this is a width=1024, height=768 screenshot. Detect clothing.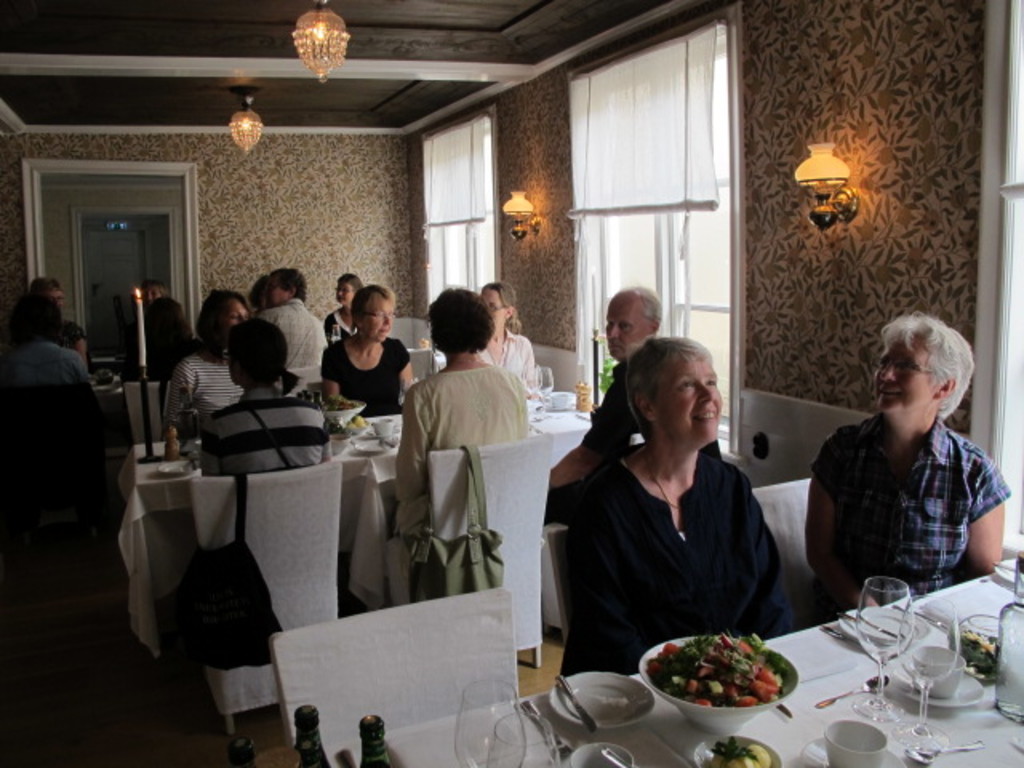
<bbox>562, 454, 786, 688</bbox>.
